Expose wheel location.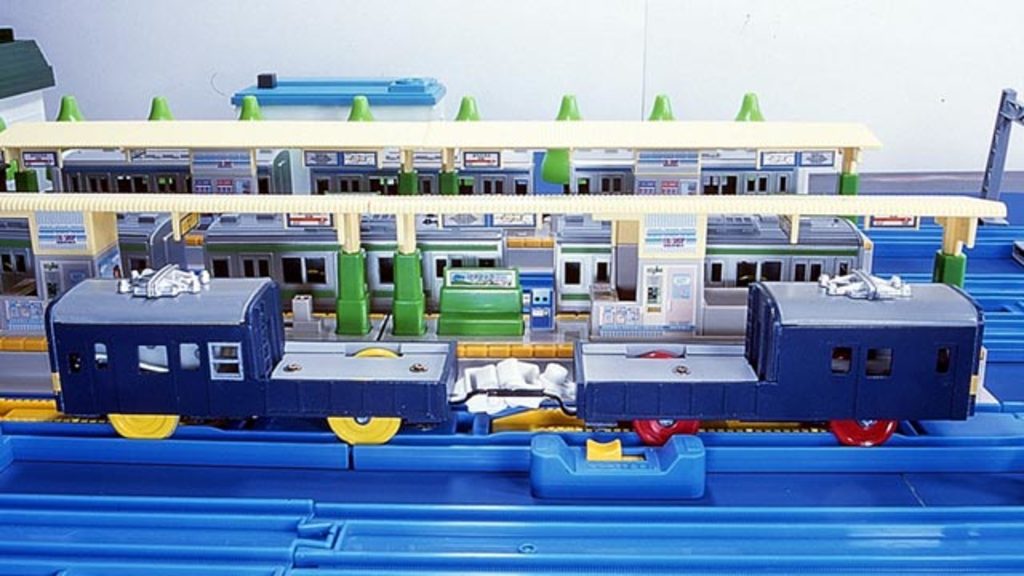
Exposed at rect(832, 416, 898, 451).
